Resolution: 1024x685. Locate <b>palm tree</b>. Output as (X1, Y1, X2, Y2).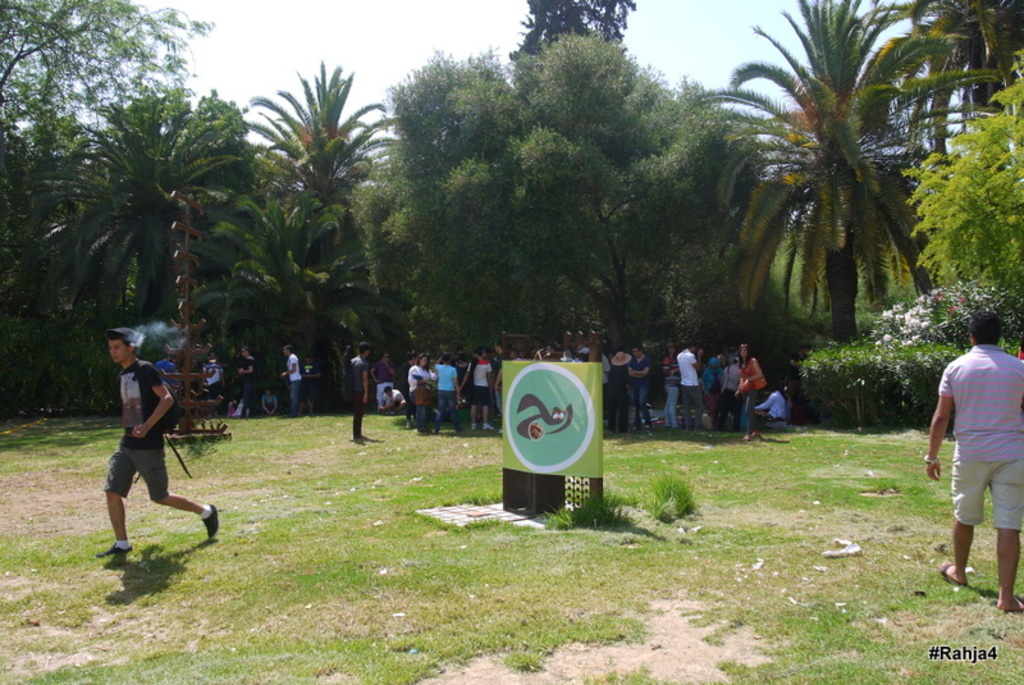
(680, 0, 1023, 347).
